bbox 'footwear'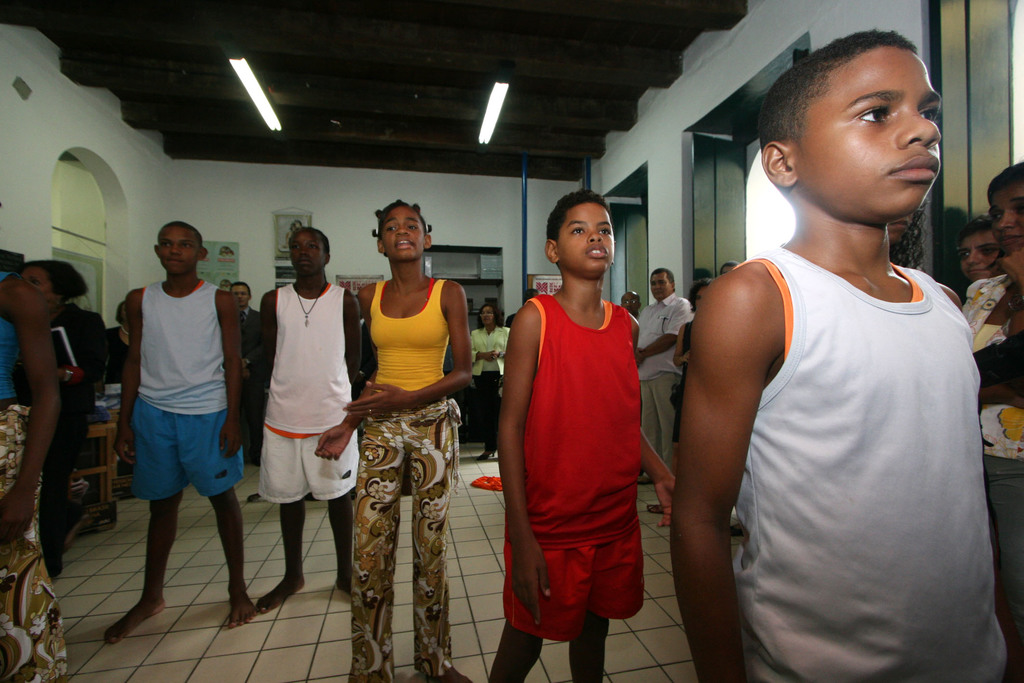
bbox=(479, 448, 495, 461)
